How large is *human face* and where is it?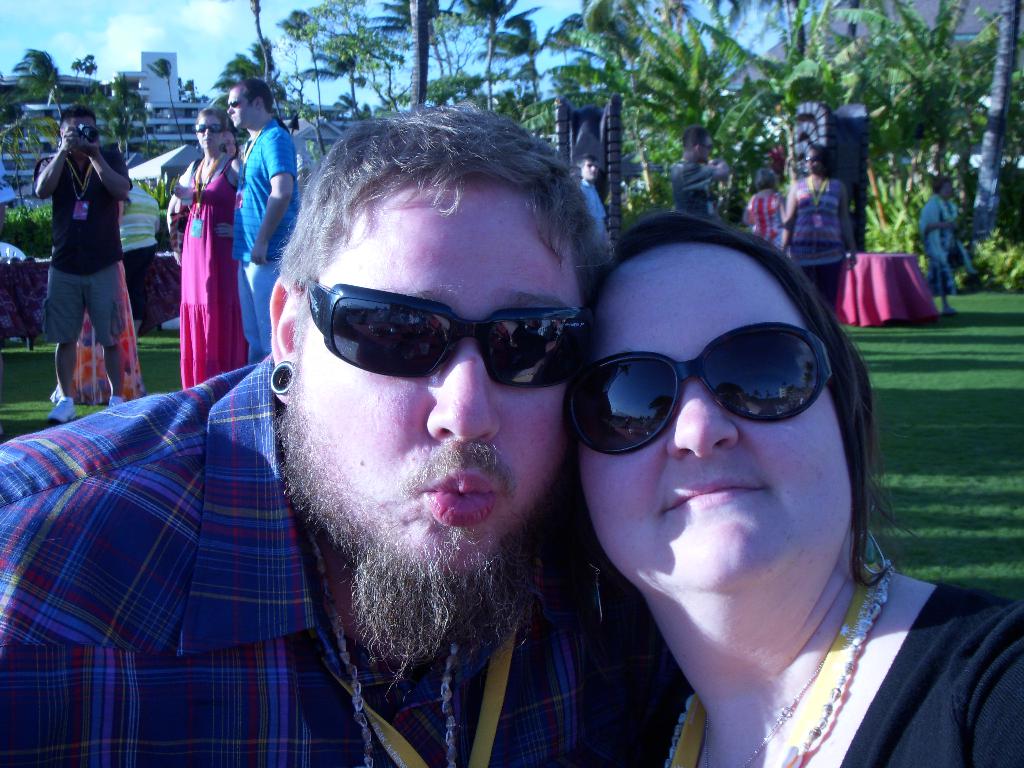
Bounding box: locate(580, 161, 596, 181).
